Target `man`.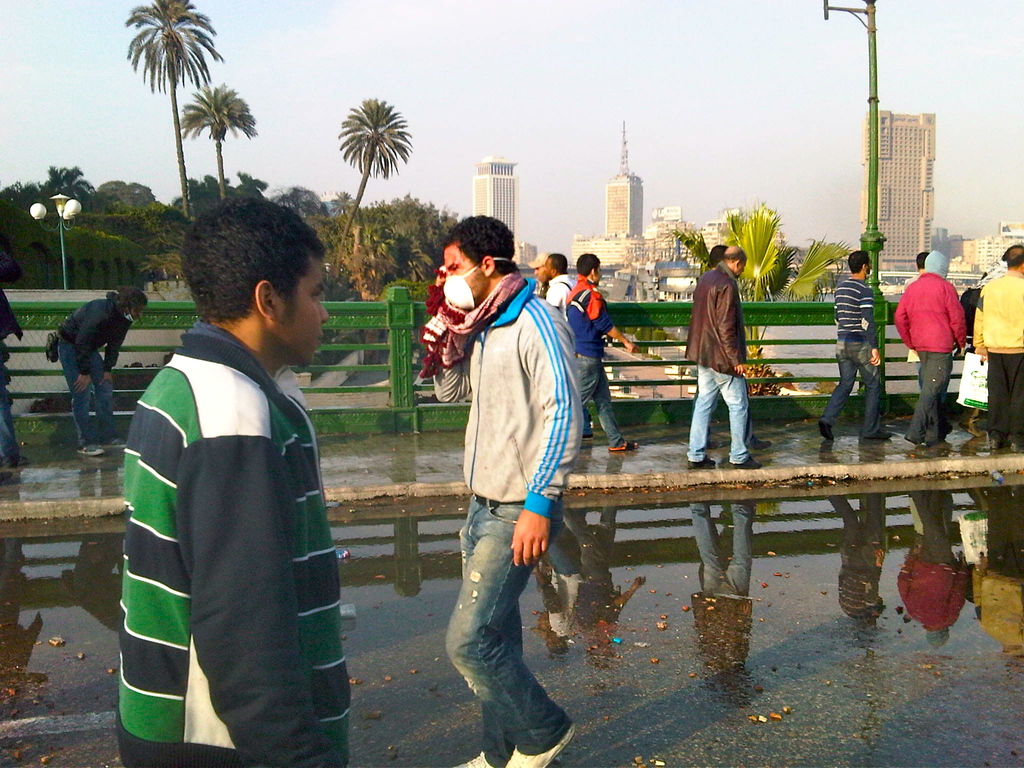
Target region: BBox(557, 249, 641, 449).
